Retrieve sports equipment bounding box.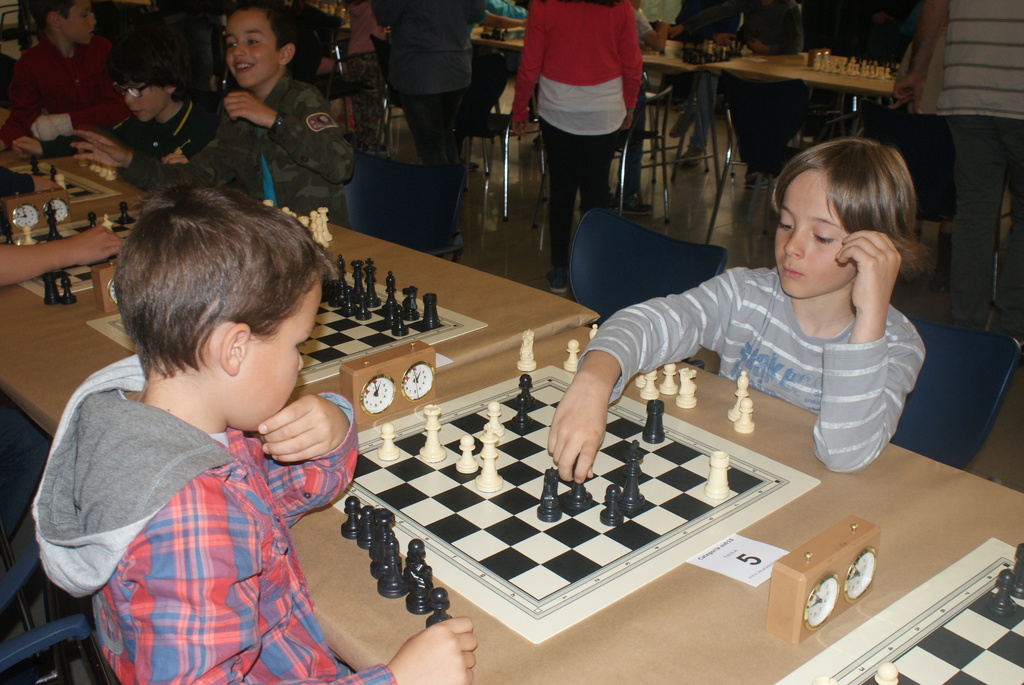
Bounding box: <box>643,396,664,441</box>.
